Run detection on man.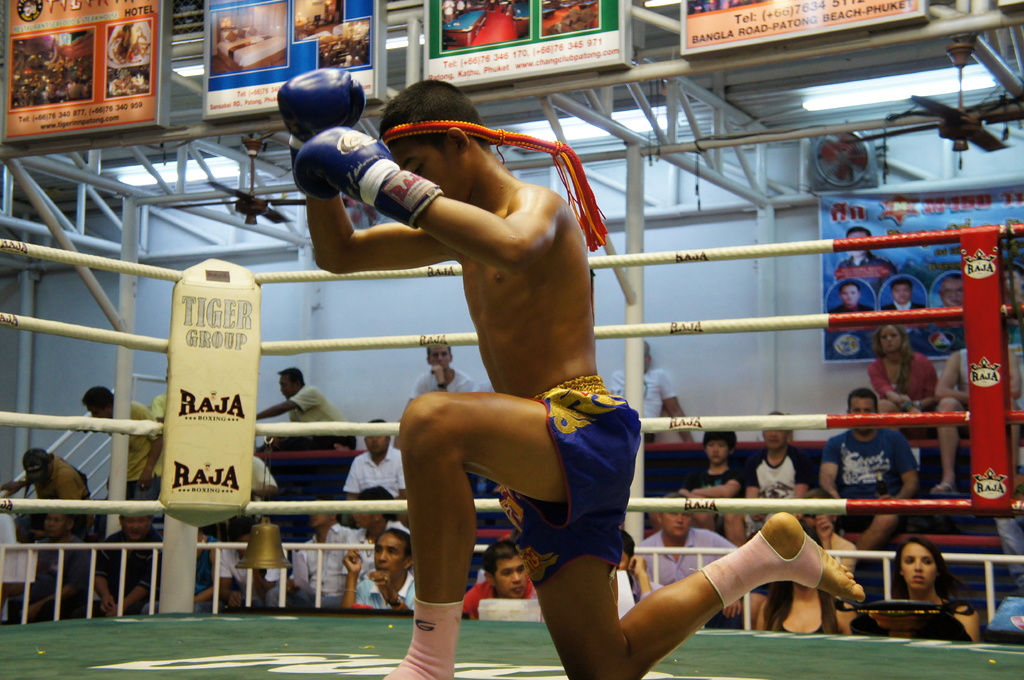
Result: BBox(0, 448, 93, 541).
